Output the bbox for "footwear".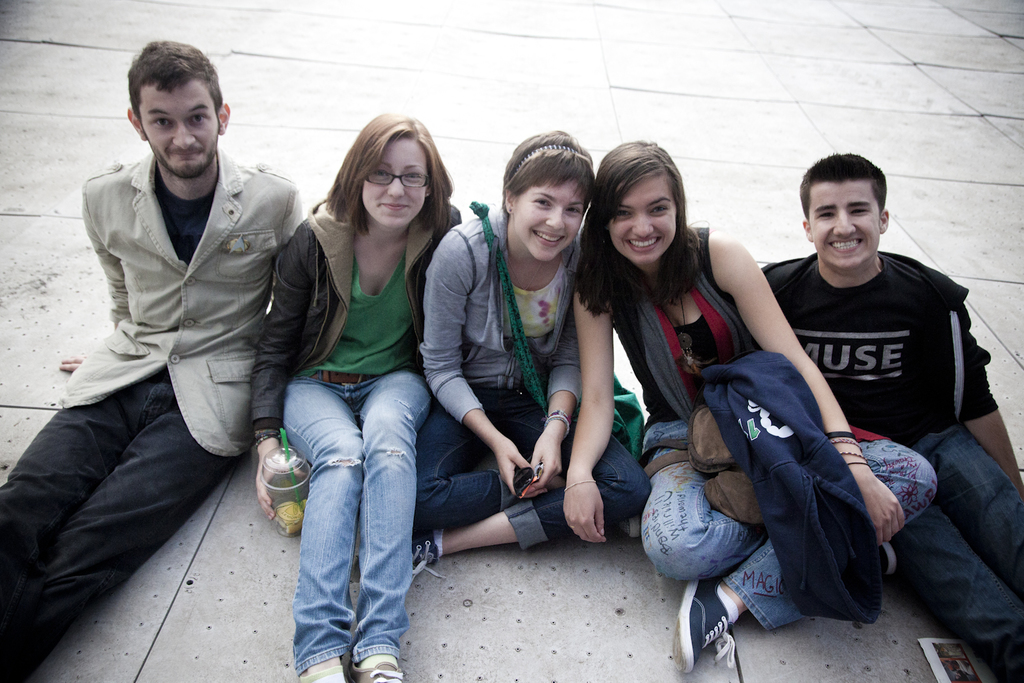
411/530/436/582.
